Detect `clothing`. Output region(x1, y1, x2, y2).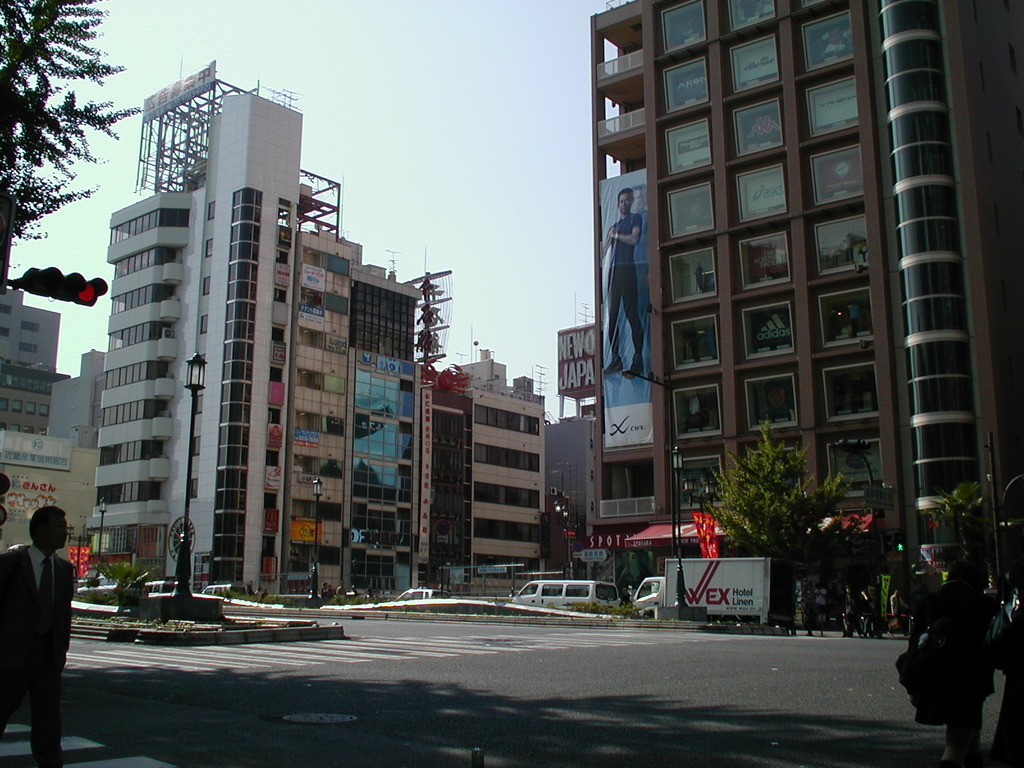
region(0, 543, 77, 767).
